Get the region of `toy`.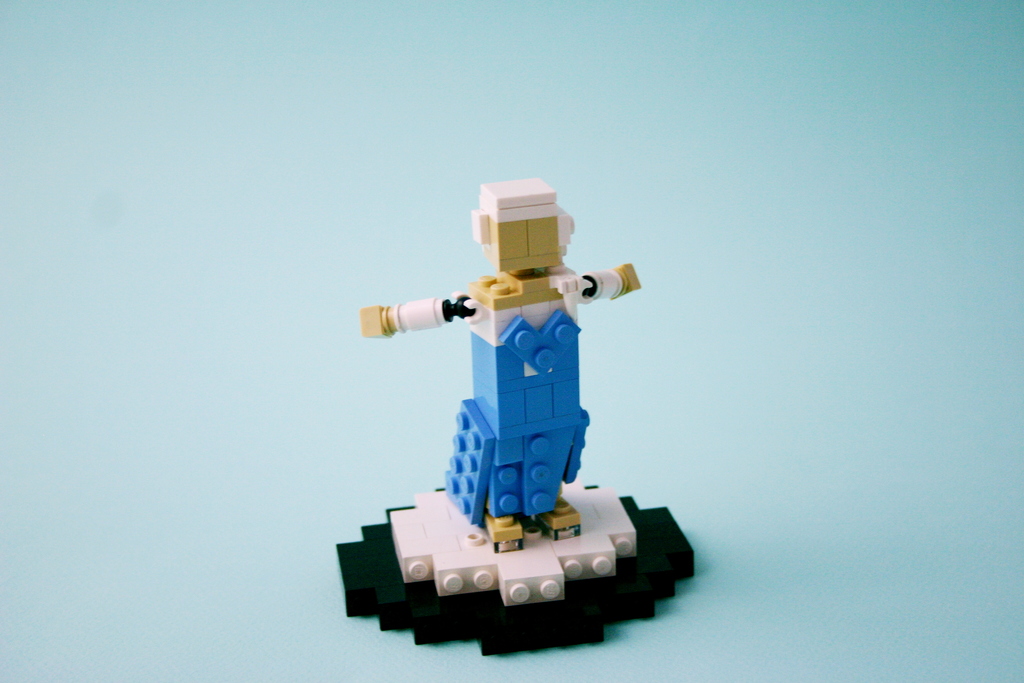
{"x1": 361, "y1": 189, "x2": 656, "y2": 575}.
